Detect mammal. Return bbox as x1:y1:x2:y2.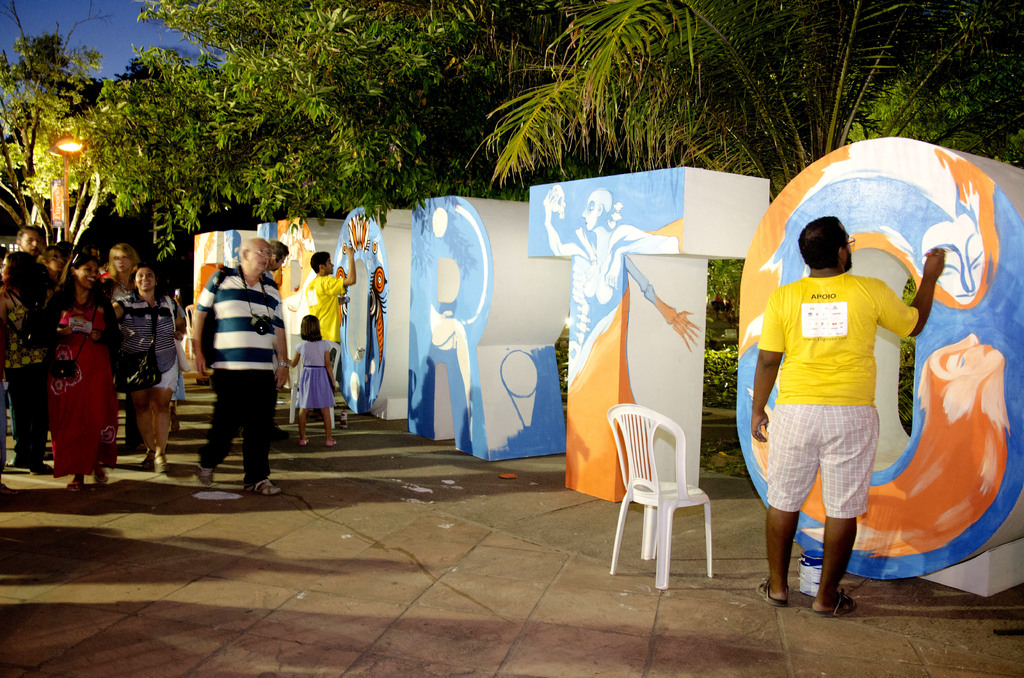
261:237:287:440.
